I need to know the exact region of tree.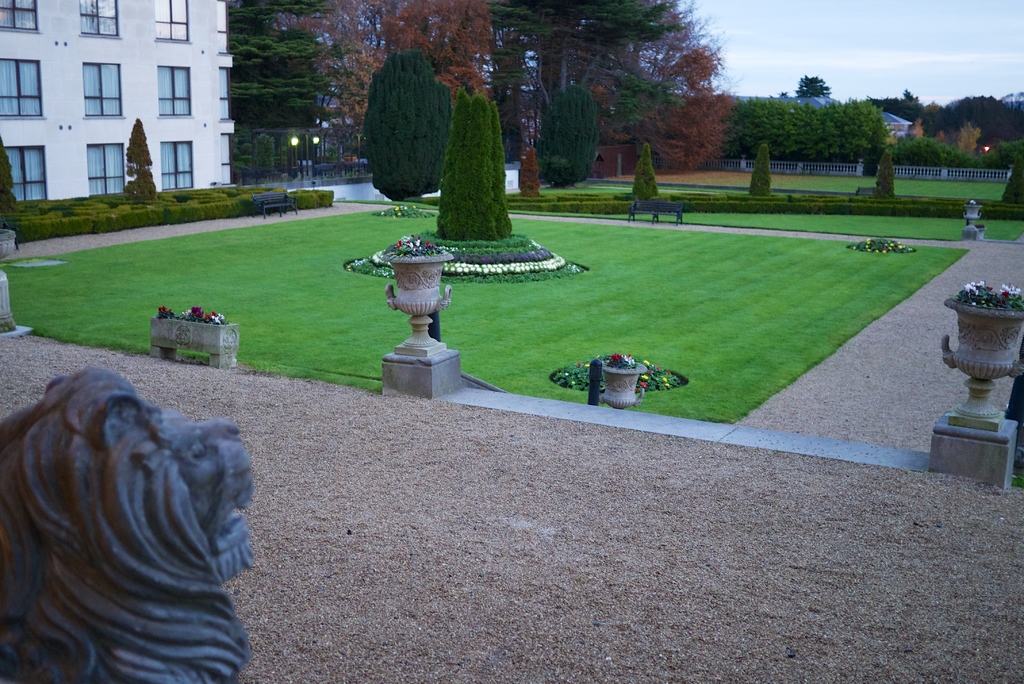
Region: [378,0,489,98].
